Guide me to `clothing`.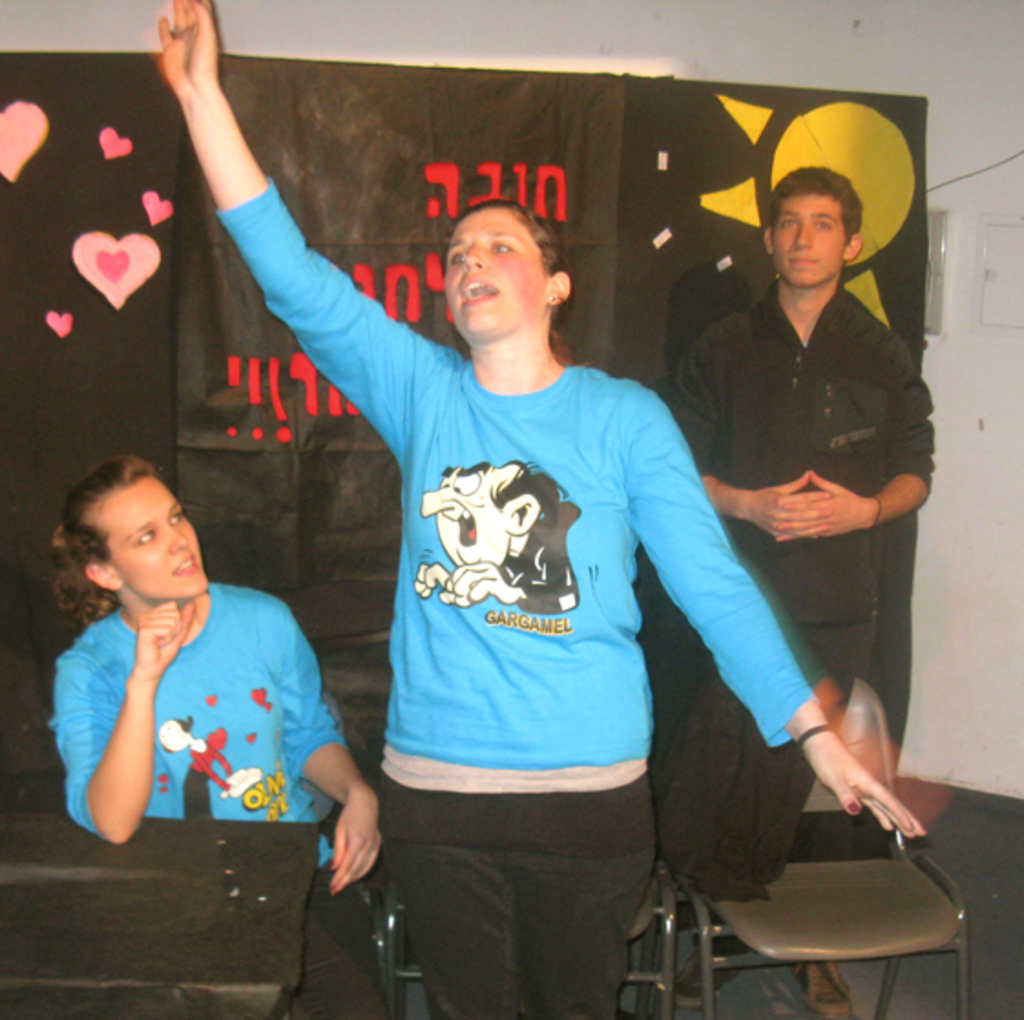
Guidance: Rect(58, 577, 349, 1018).
